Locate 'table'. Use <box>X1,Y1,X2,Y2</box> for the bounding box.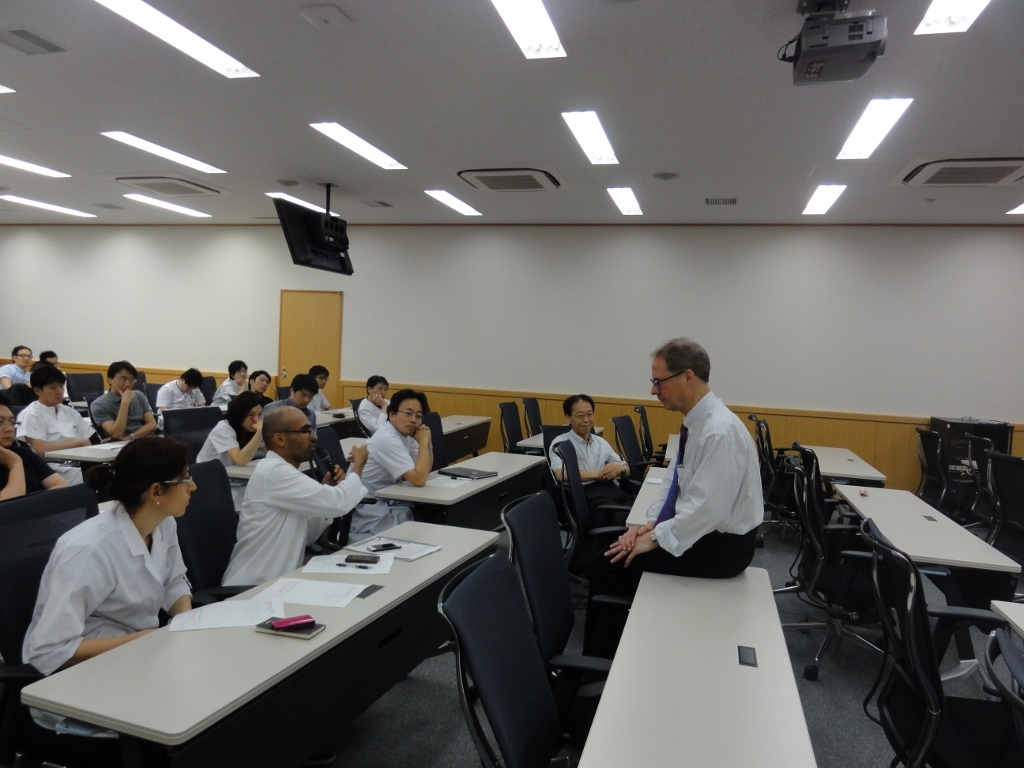
<box>992,600,1023,641</box>.
